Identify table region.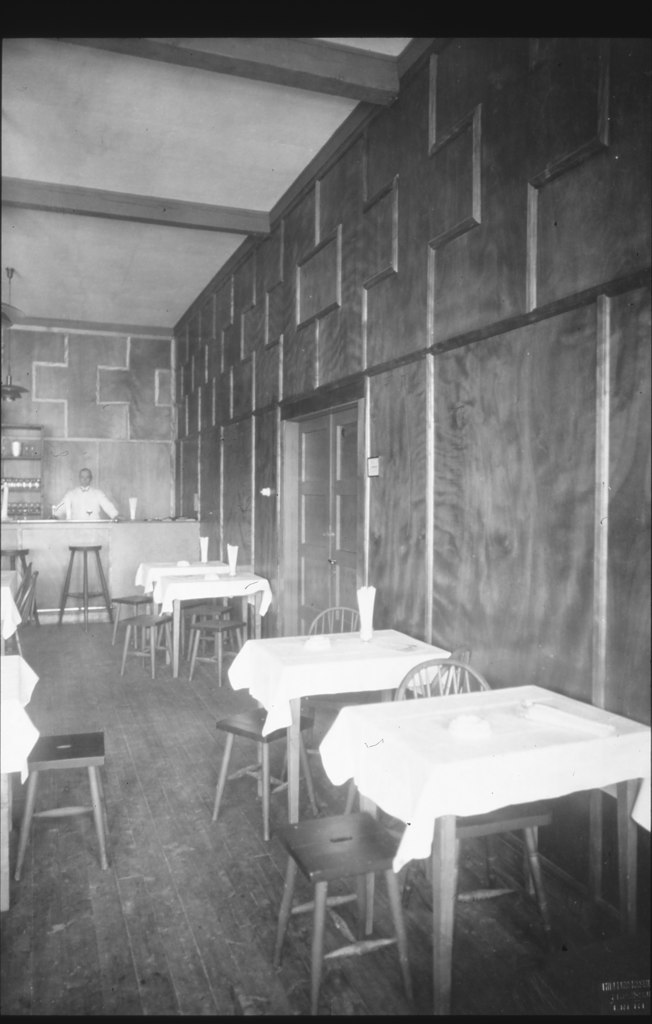
Region: box=[0, 578, 29, 643].
